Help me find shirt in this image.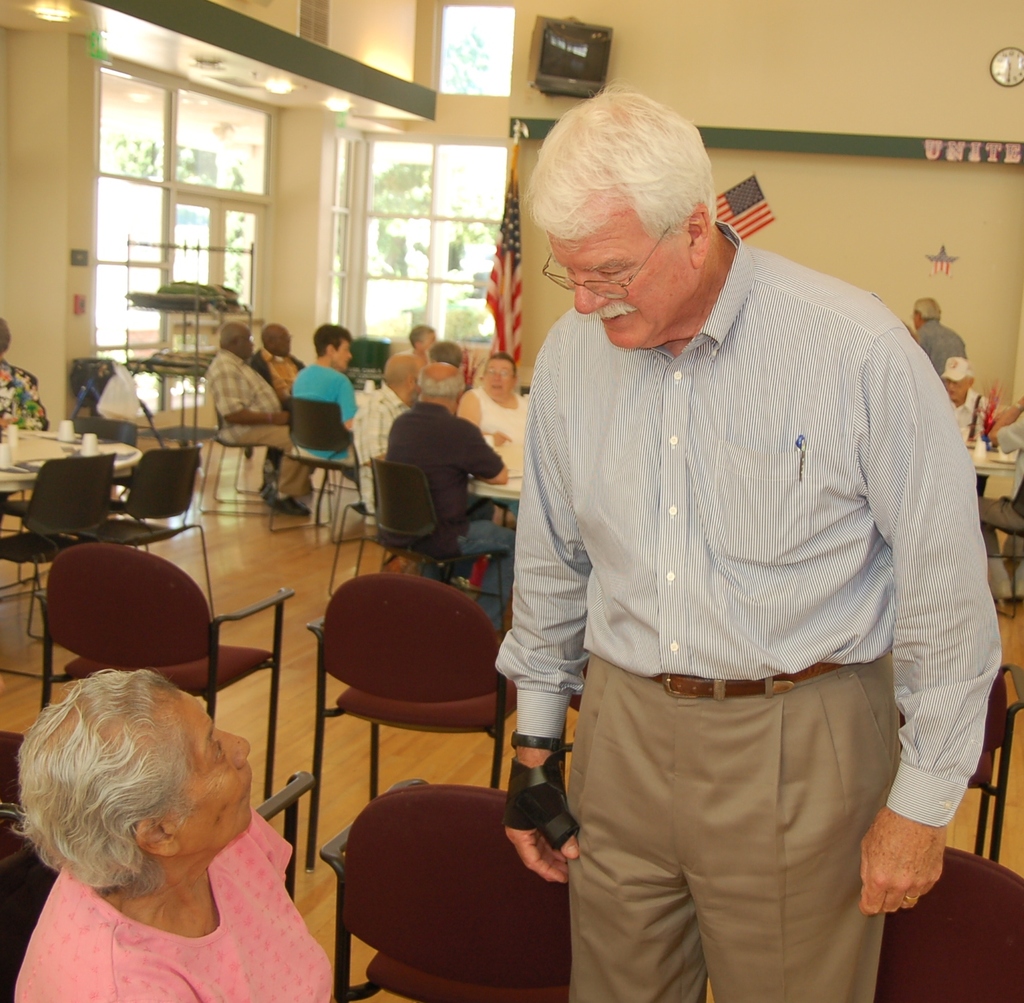
Found it: (202, 349, 280, 445).
